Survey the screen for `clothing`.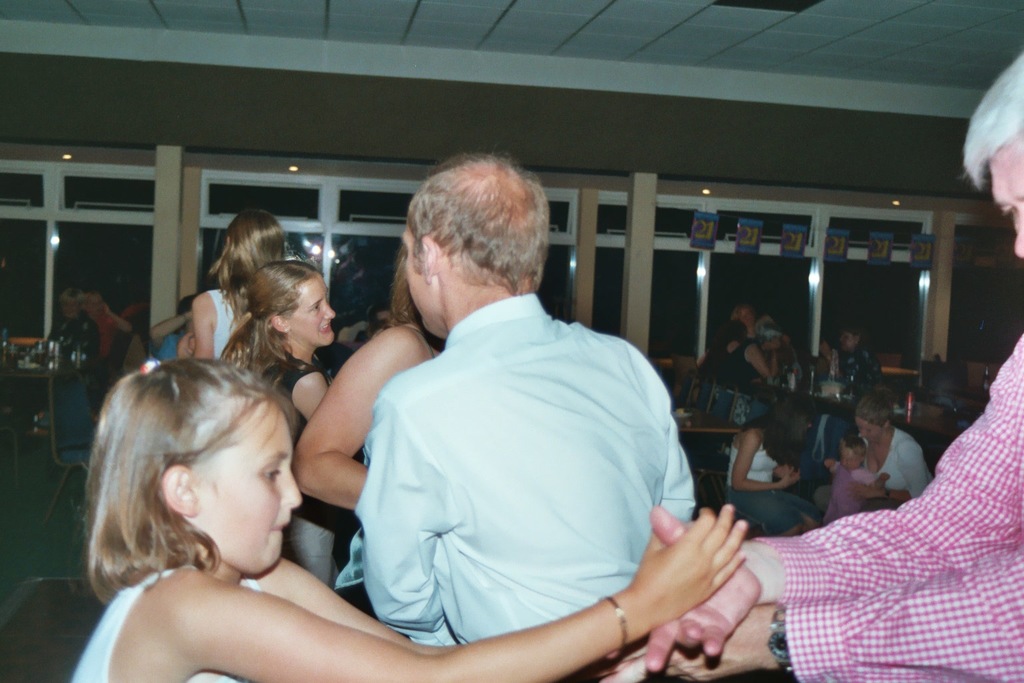
Survey found: [257, 351, 361, 582].
